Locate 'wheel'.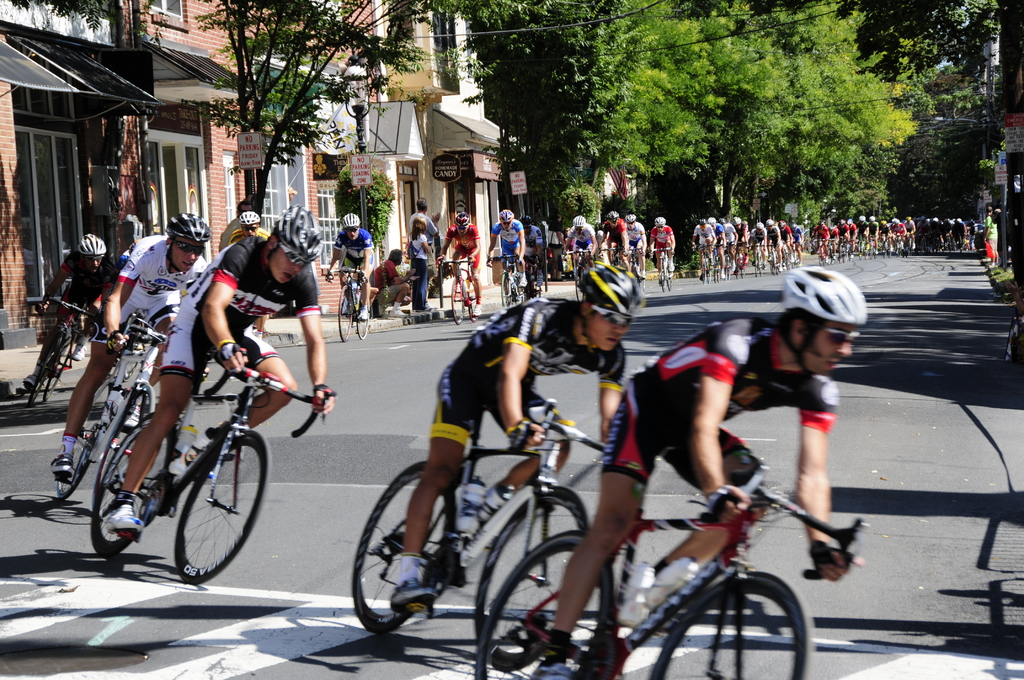
Bounding box: <region>664, 261, 671, 293</region>.
